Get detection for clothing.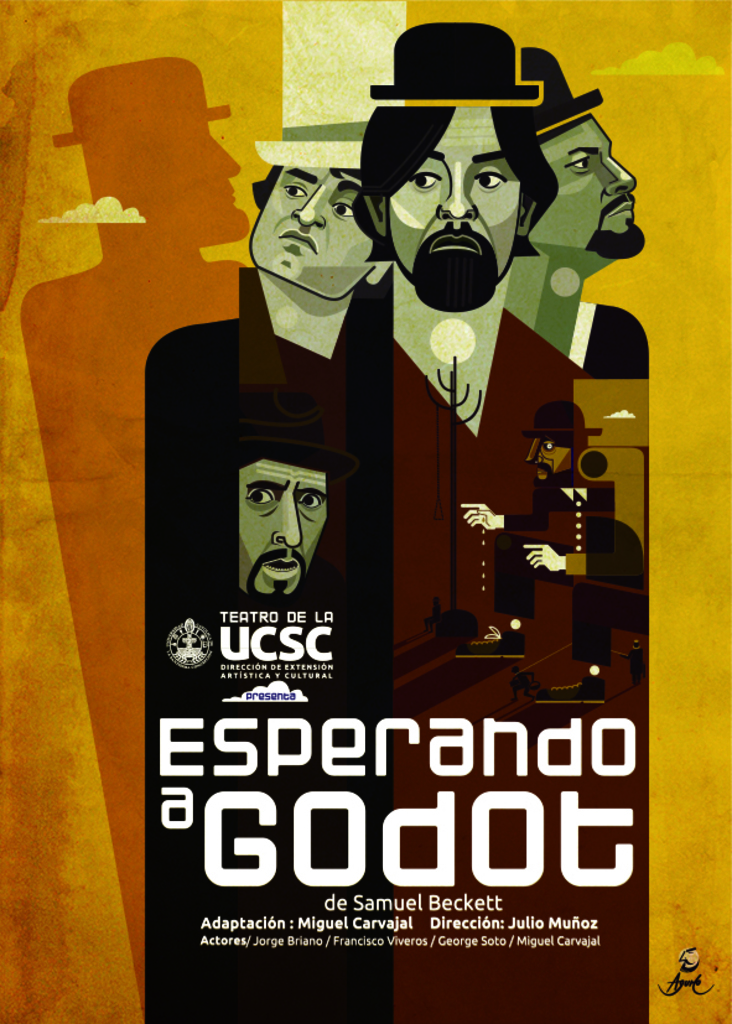
Detection: crop(354, 269, 539, 471).
